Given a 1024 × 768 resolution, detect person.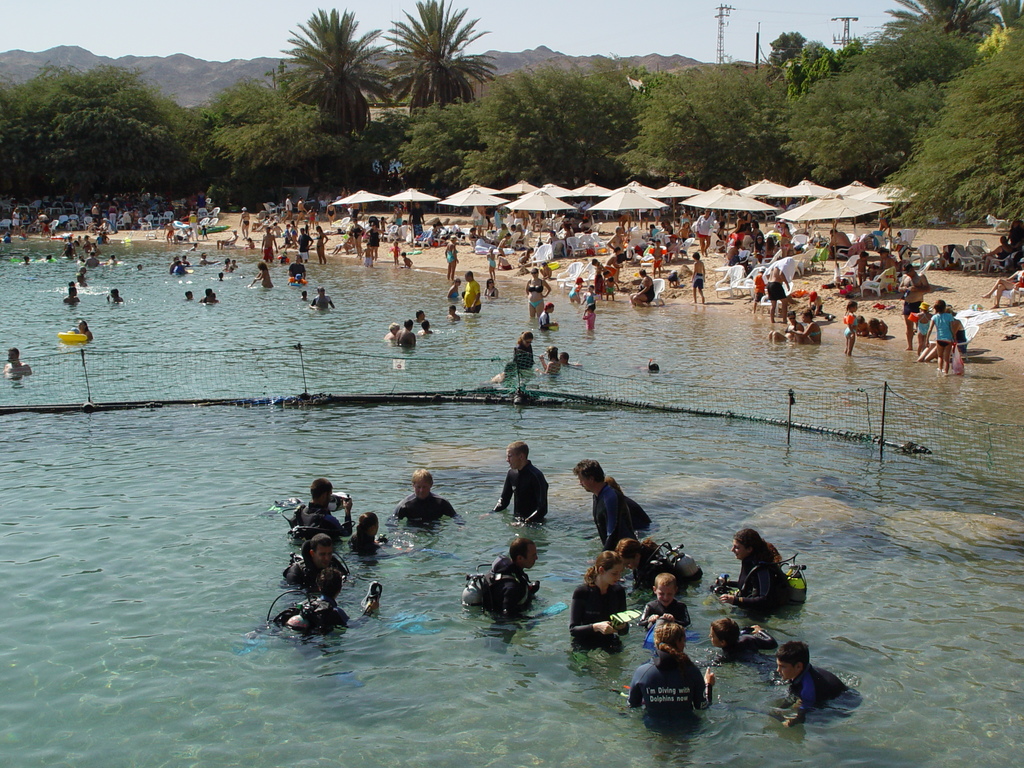
422, 324, 429, 330.
